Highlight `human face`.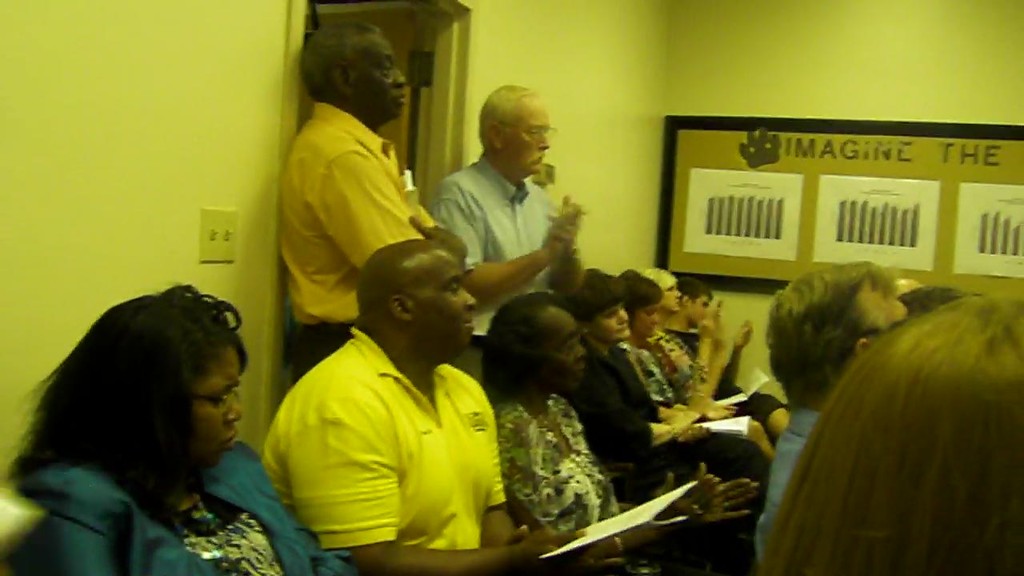
Highlighted region: x1=530, y1=306, x2=584, y2=391.
